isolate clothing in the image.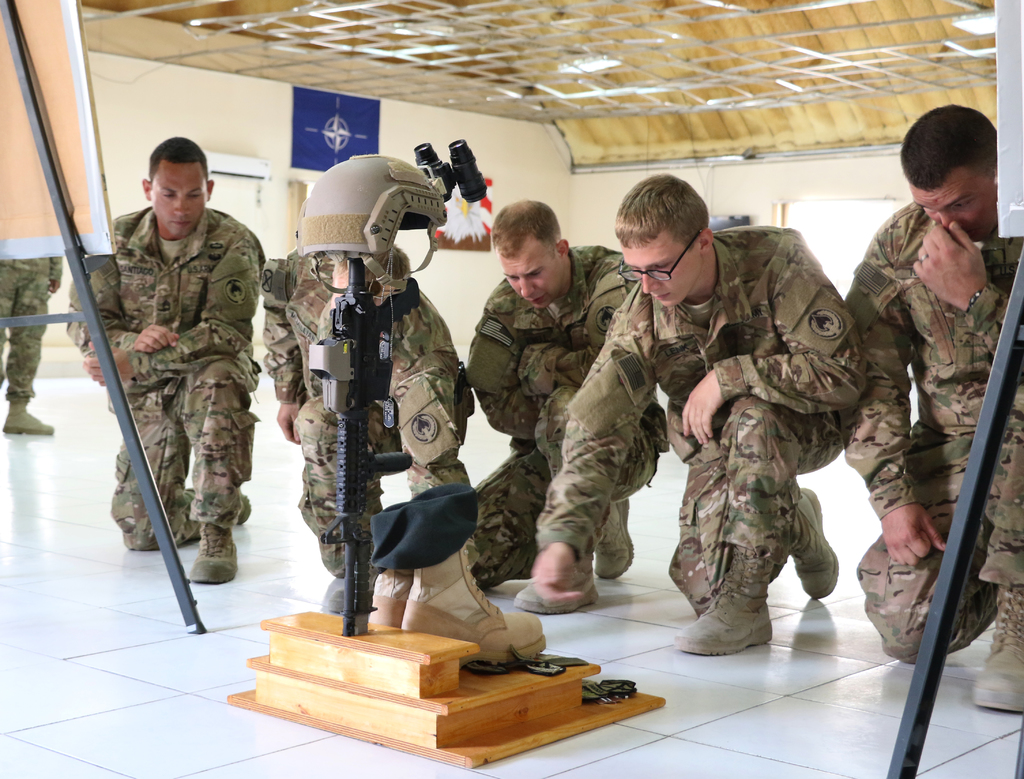
Isolated region: locate(65, 202, 248, 533).
